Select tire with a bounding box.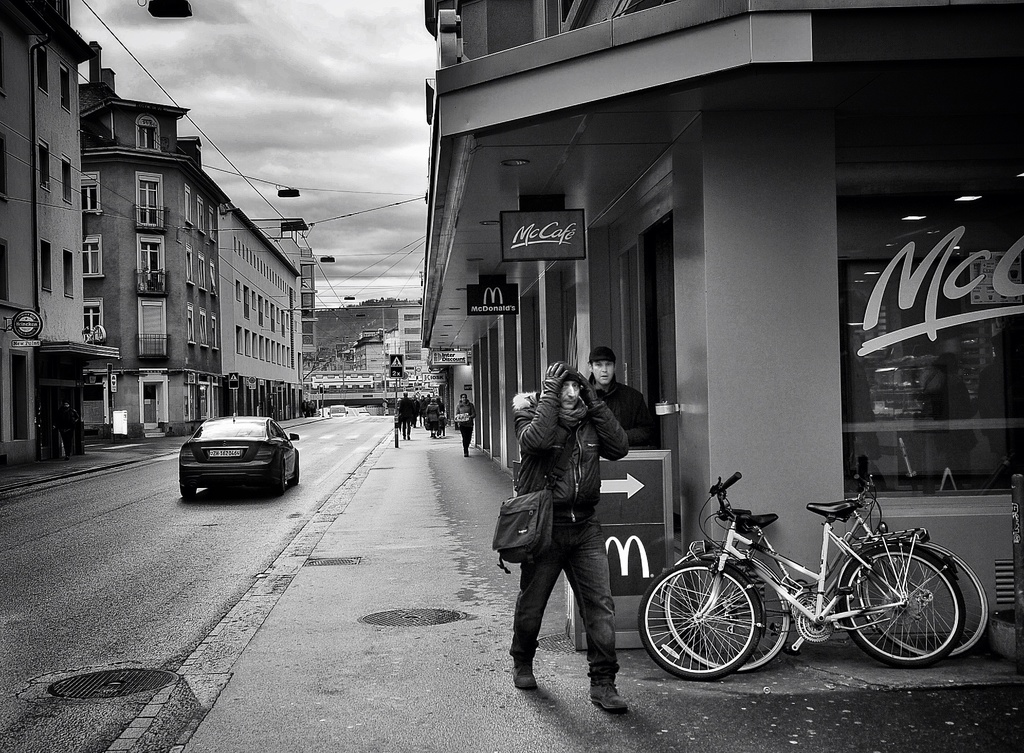
box(292, 462, 301, 484).
